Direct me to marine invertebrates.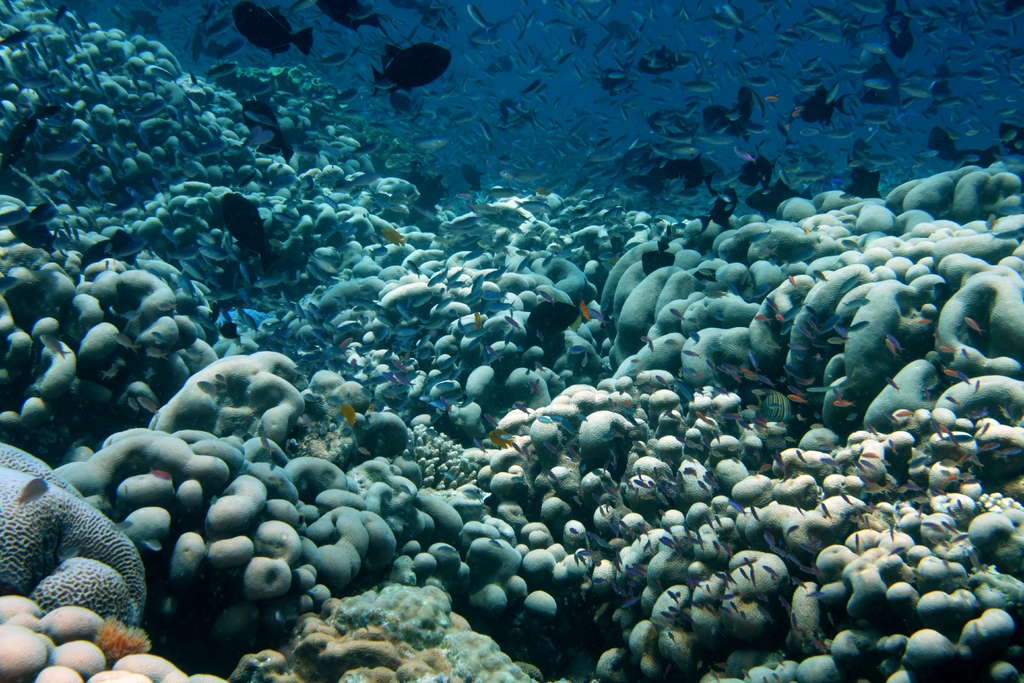
Direction: {"left": 47, "top": 643, "right": 104, "bottom": 672}.
